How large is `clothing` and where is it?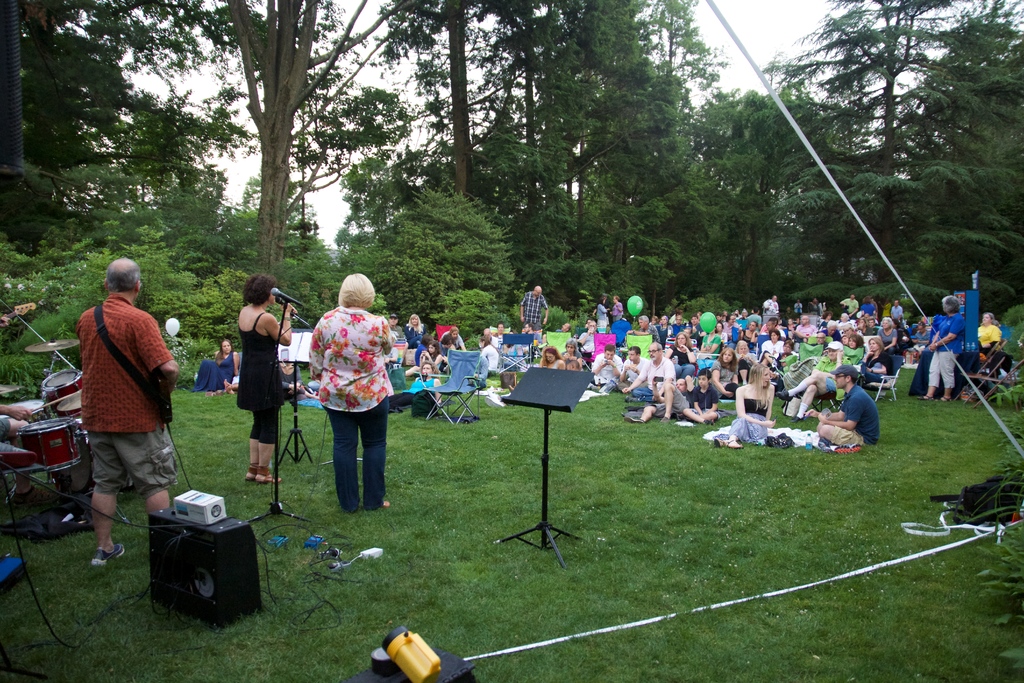
Bounding box: left=675, top=323, right=686, bottom=336.
